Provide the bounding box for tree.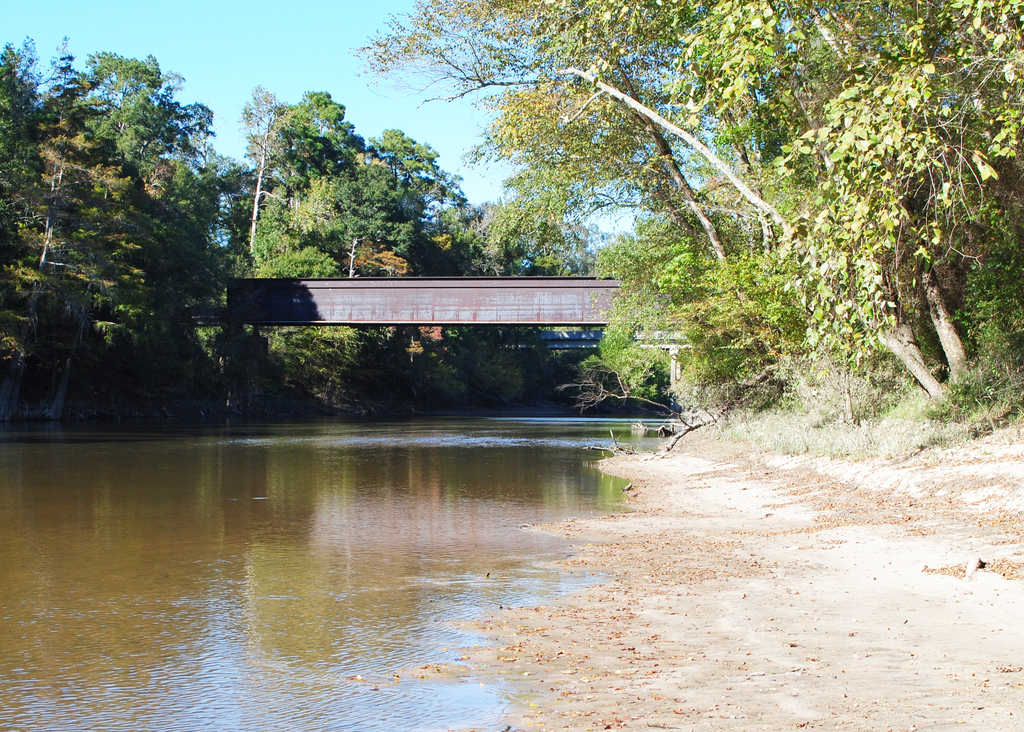
(677, 0, 1023, 402).
